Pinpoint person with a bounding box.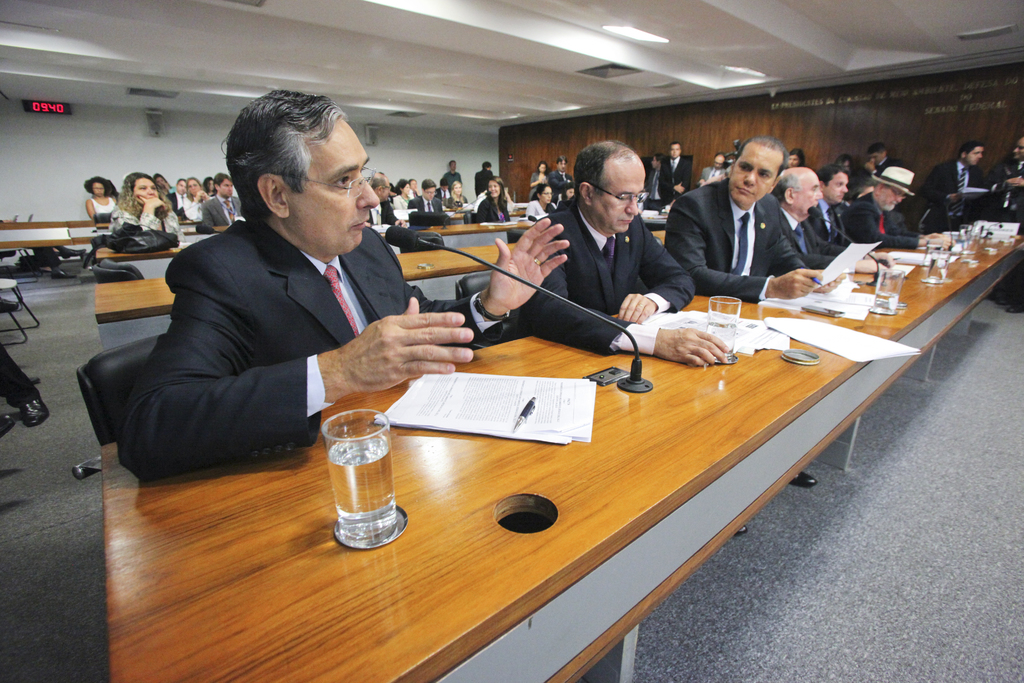
(left=1000, top=136, right=1023, bottom=220).
